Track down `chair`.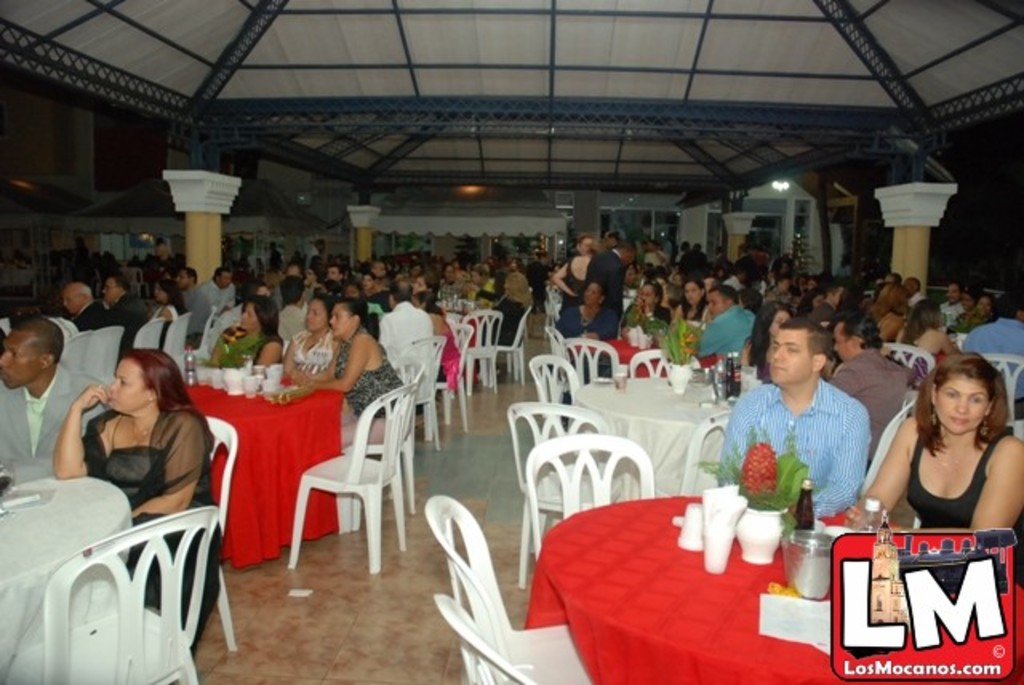
Tracked to <box>341,351,413,504</box>.
